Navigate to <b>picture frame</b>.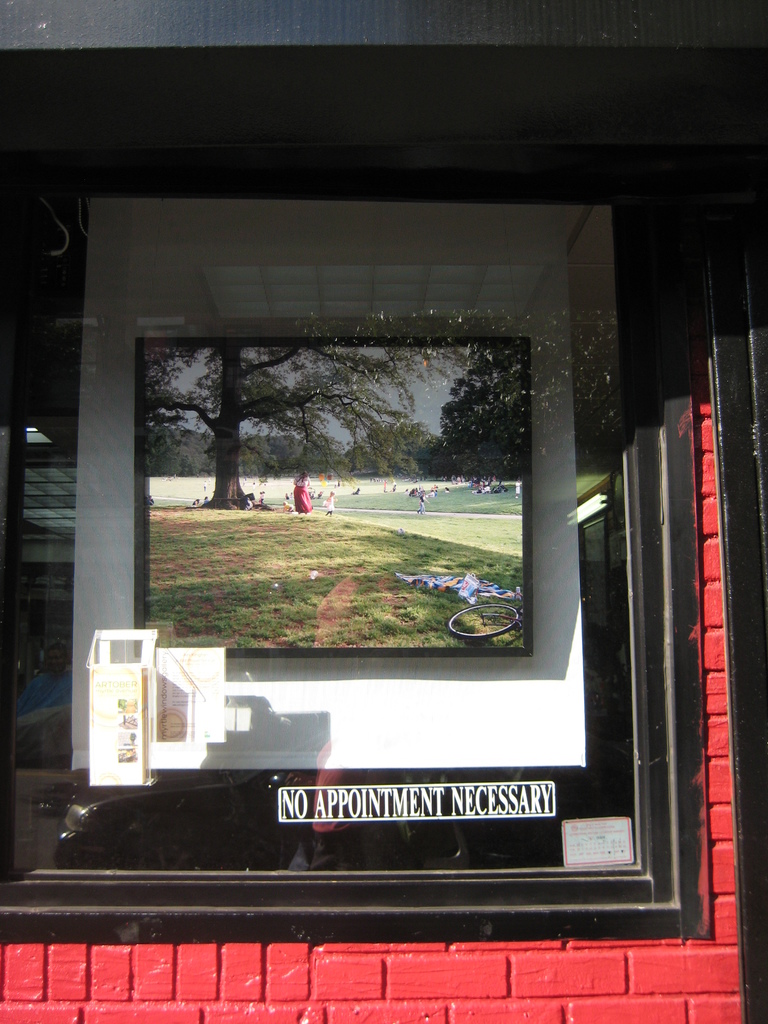
Navigation target: (left=141, top=339, right=536, bottom=660).
